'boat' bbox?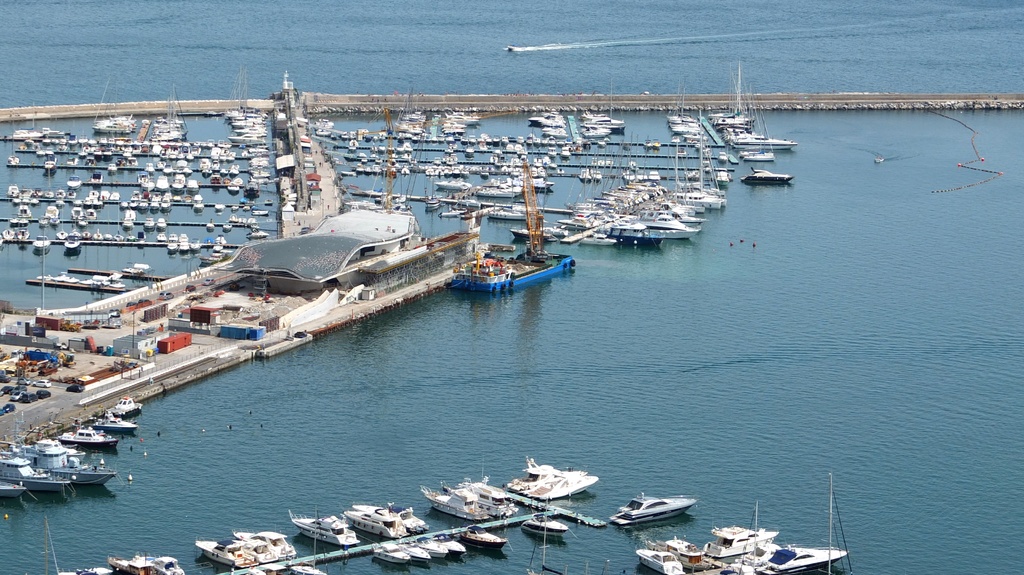
[648, 140, 650, 146]
